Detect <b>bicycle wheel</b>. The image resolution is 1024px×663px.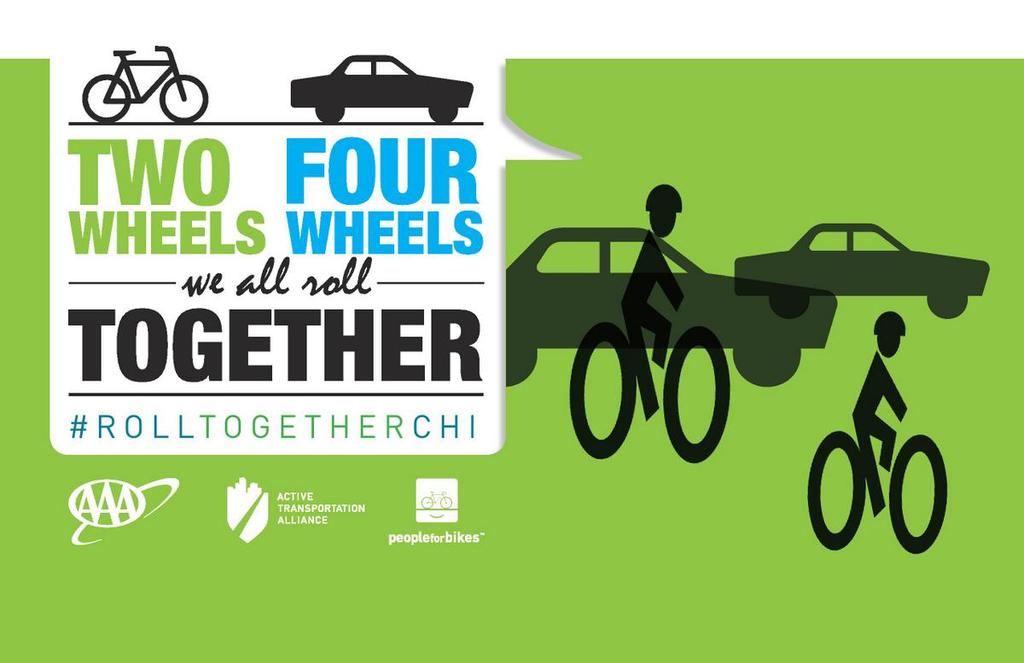
809/429/864/556.
